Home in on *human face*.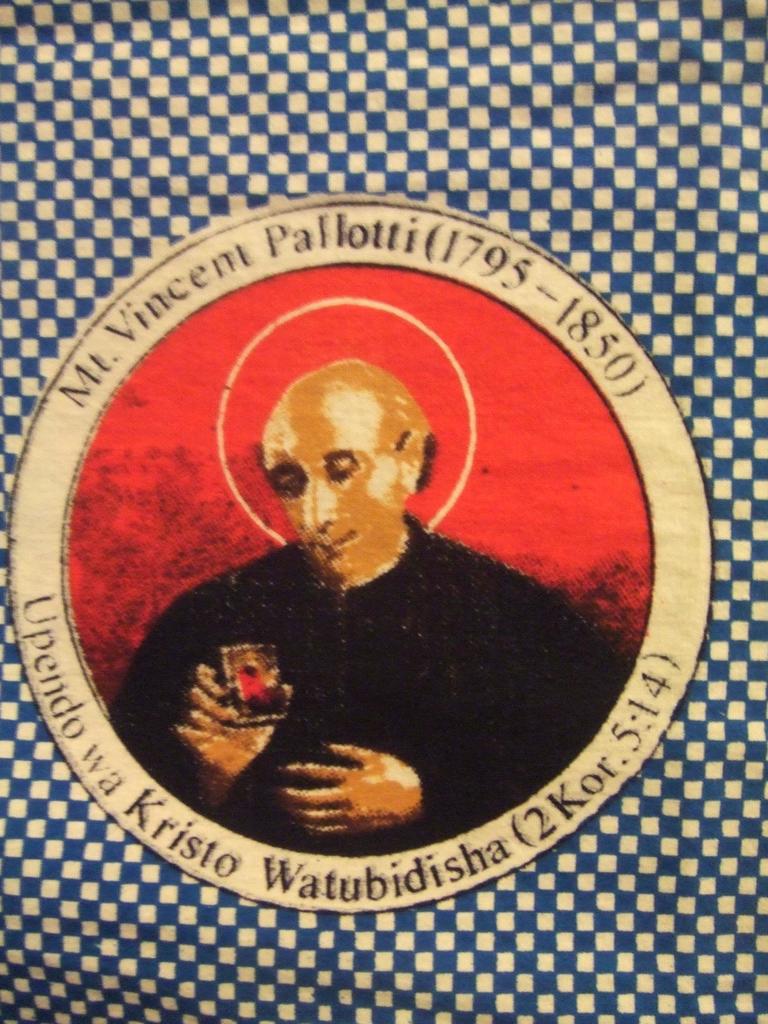
Homed in at x1=264, y1=395, x2=392, y2=582.
